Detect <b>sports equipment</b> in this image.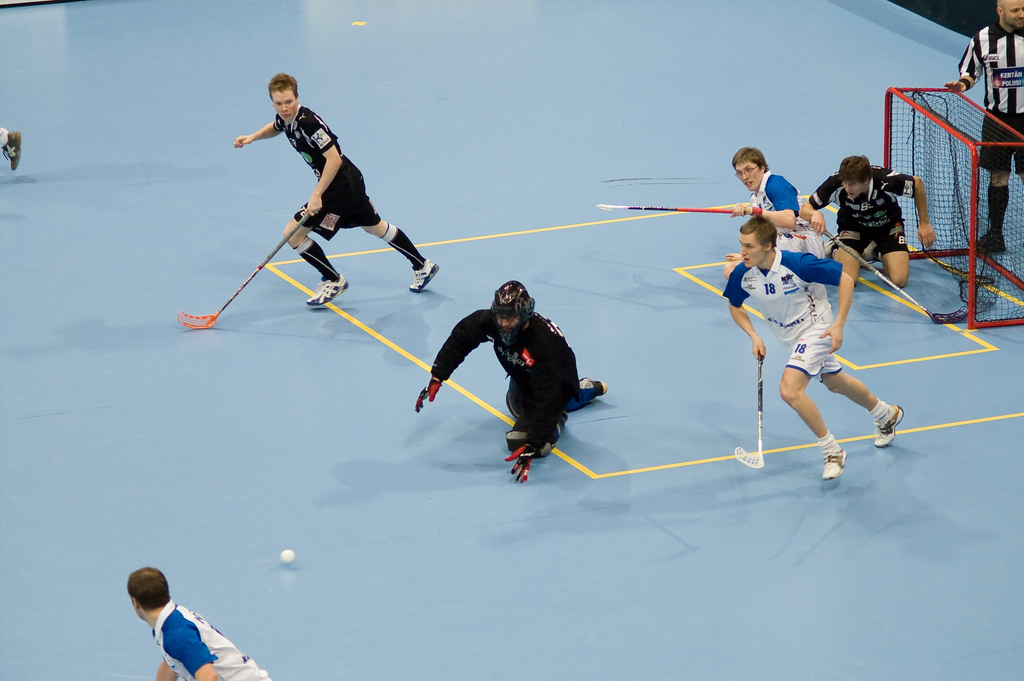
Detection: (883,87,1023,329).
